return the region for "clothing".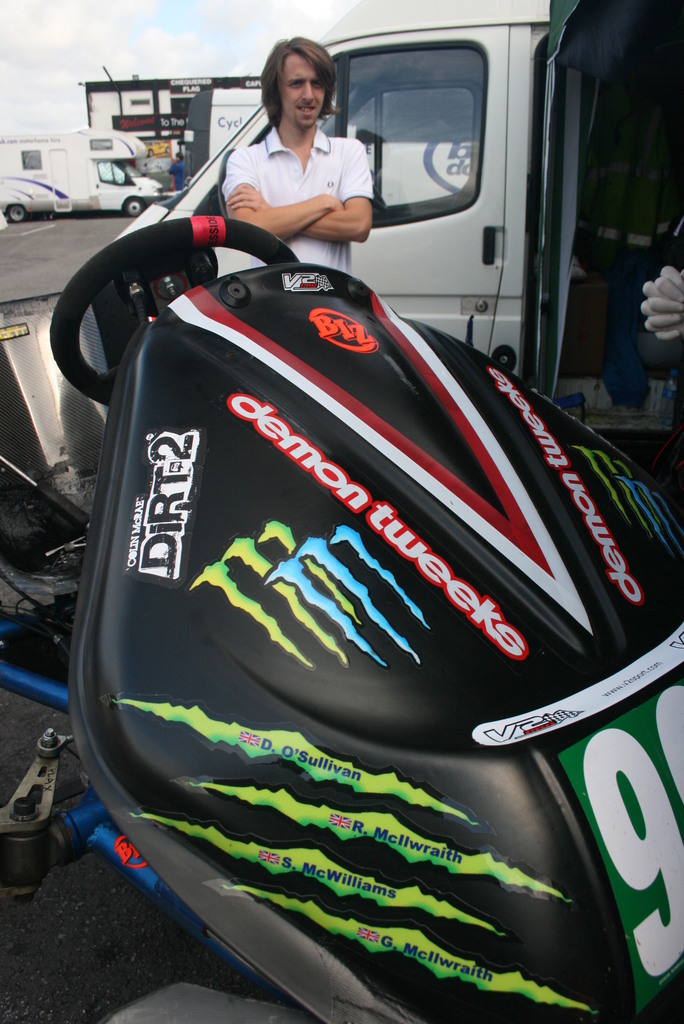
{"left": 216, "top": 125, "right": 379, "bottom": 274}.
